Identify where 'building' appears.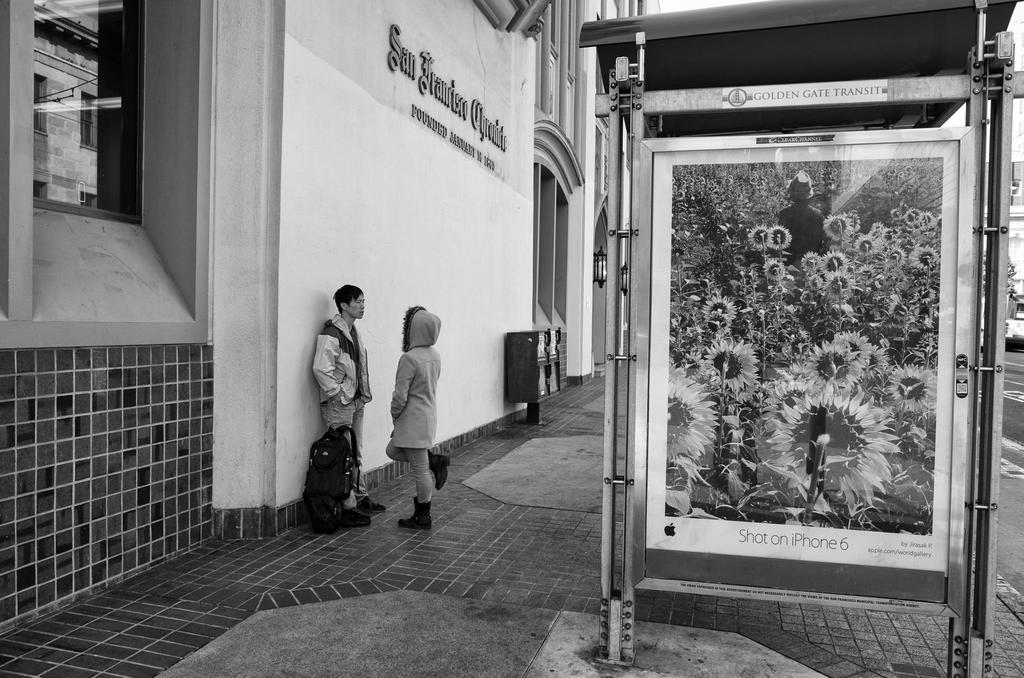
Appears at crop(0, 0, 664, 640).
